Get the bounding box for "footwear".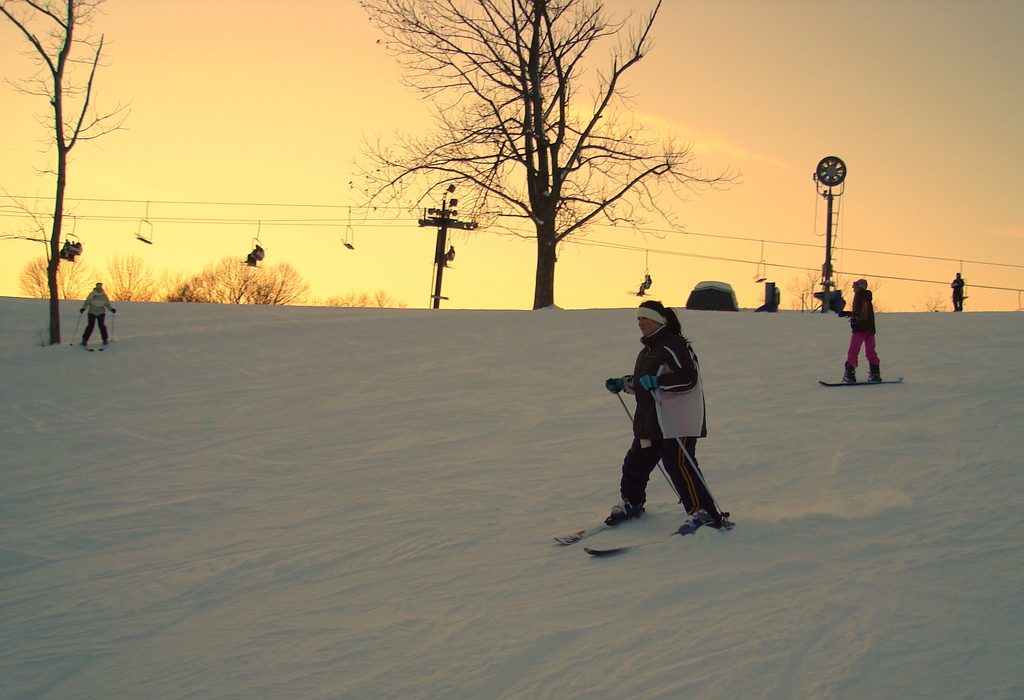
{"x1": 872, "y1": 363, "x2": 884, "y2": 384}.
